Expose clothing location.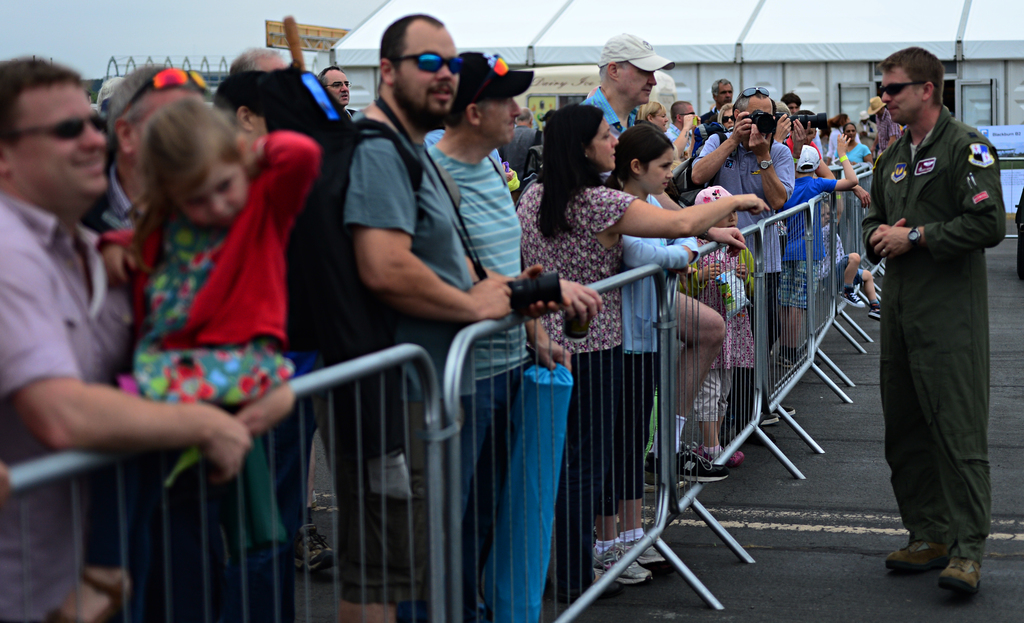
Exposed at 0, 197, 162, 622.
